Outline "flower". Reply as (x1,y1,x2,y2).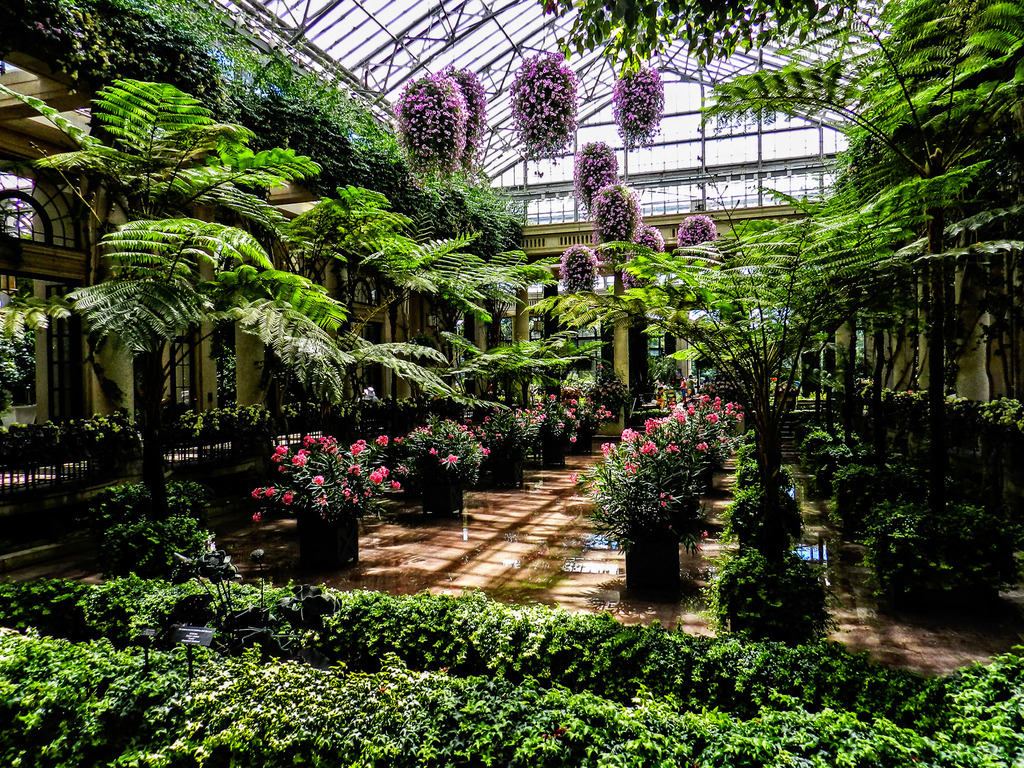
(249,511,260,522).
